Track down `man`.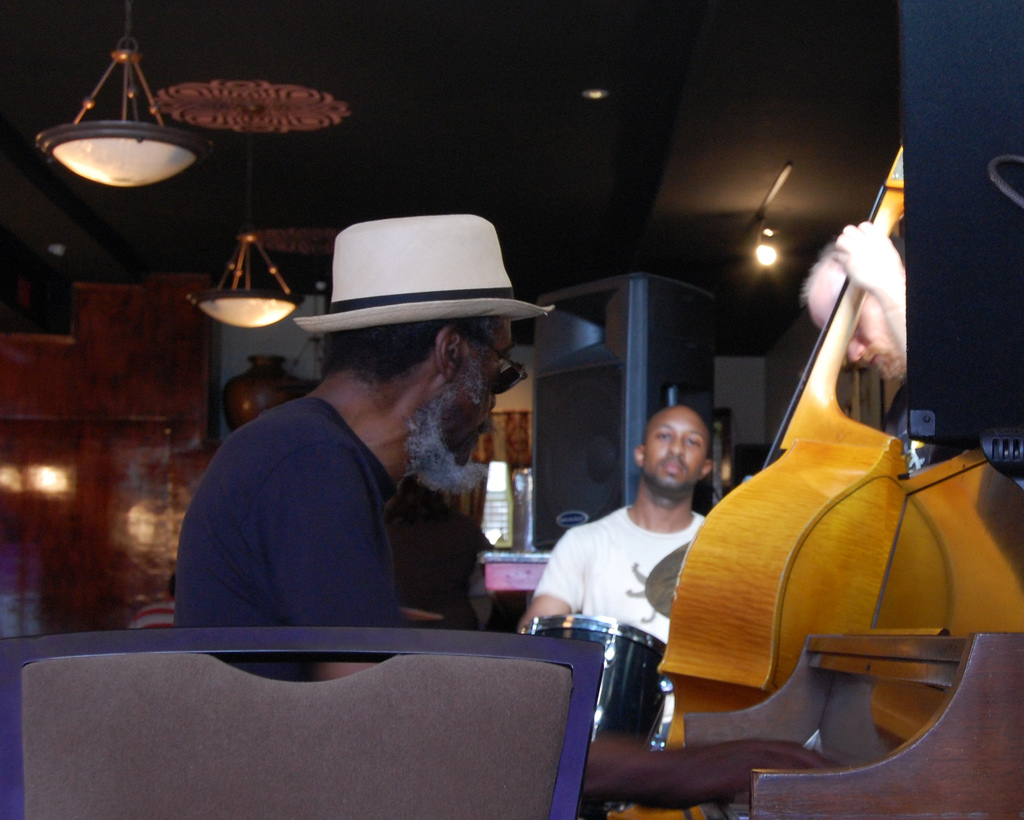
Tracked to [177, 293, 563, 655].
